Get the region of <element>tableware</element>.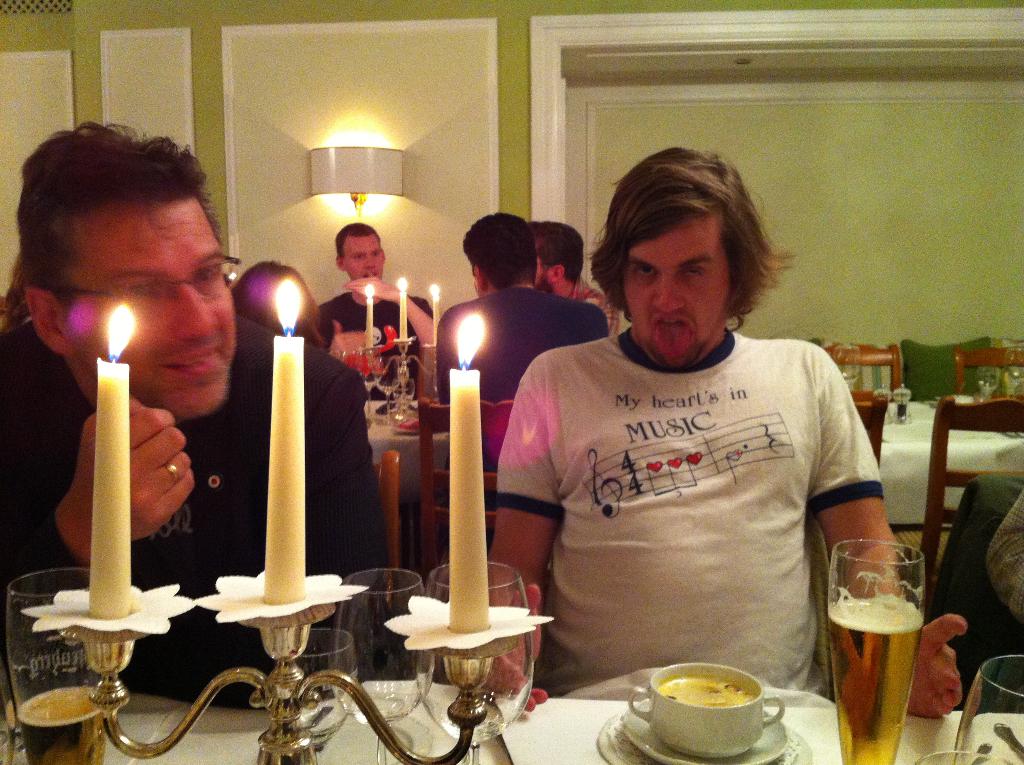
x1=636, y1=660, x2=783, y2=750.
